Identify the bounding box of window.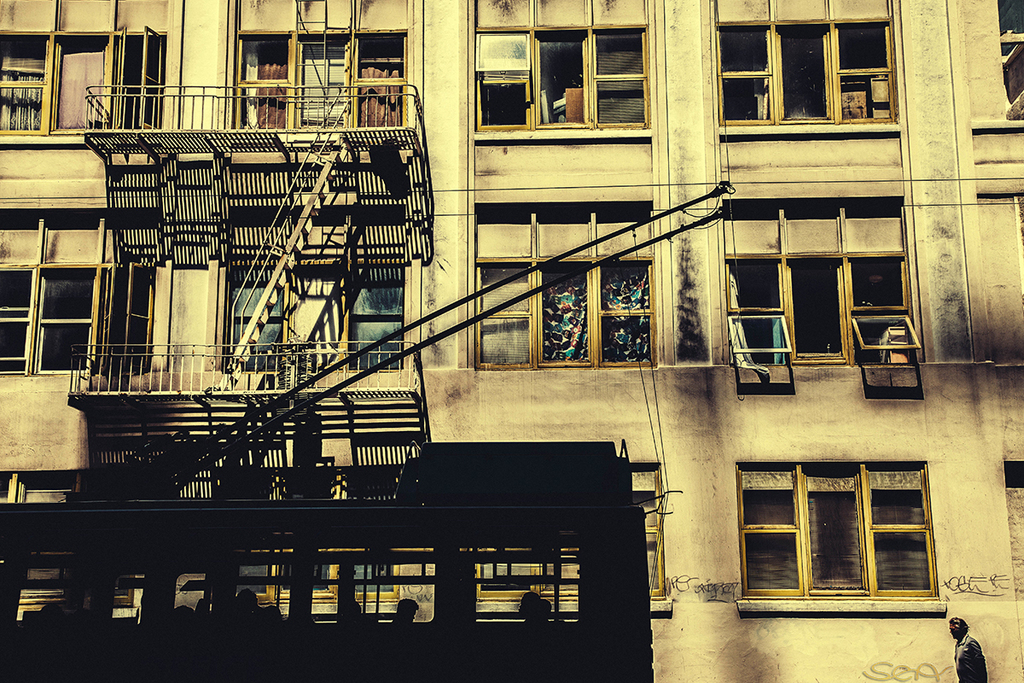
711, 21, 903, 131.
